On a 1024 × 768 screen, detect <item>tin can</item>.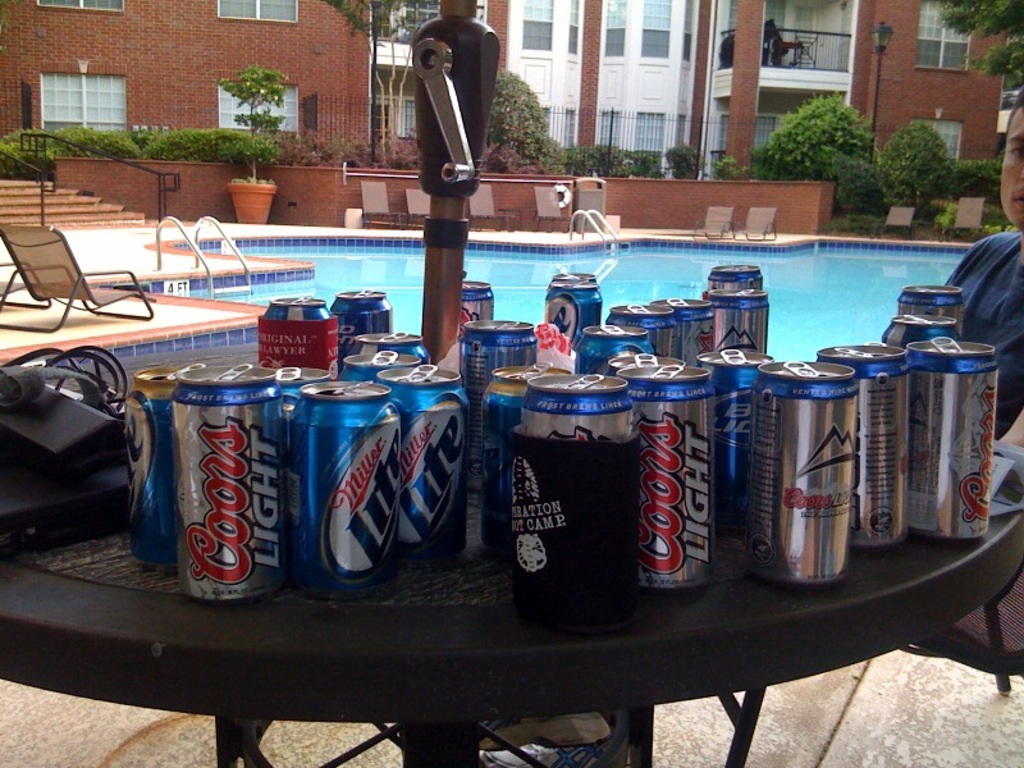
(897, 329, 998, 541).
